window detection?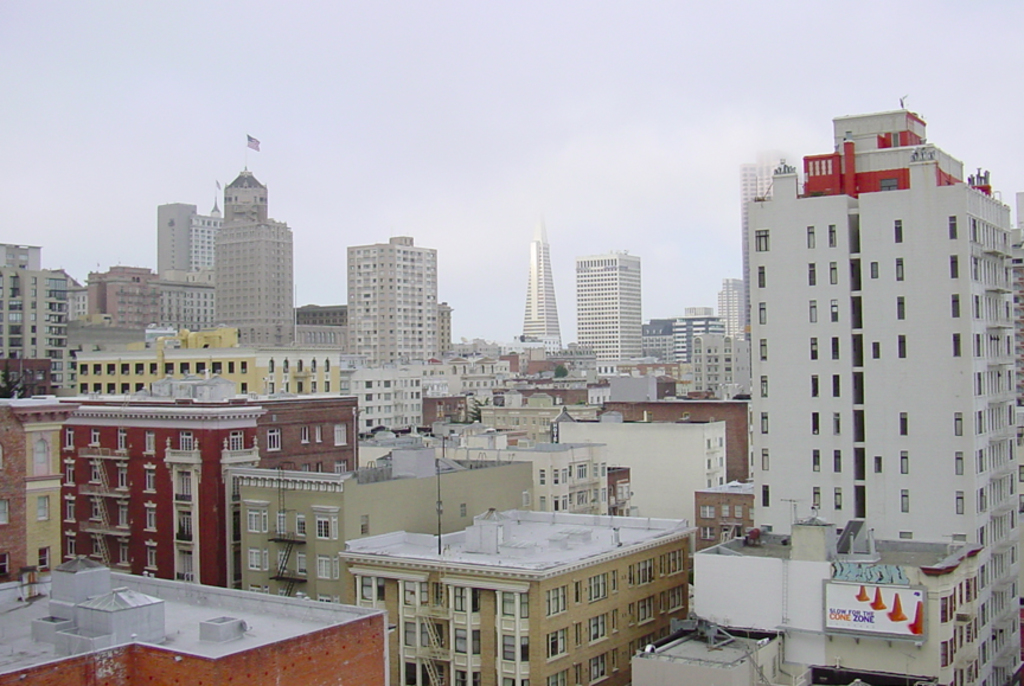
box(833, 449, 844, 474)
